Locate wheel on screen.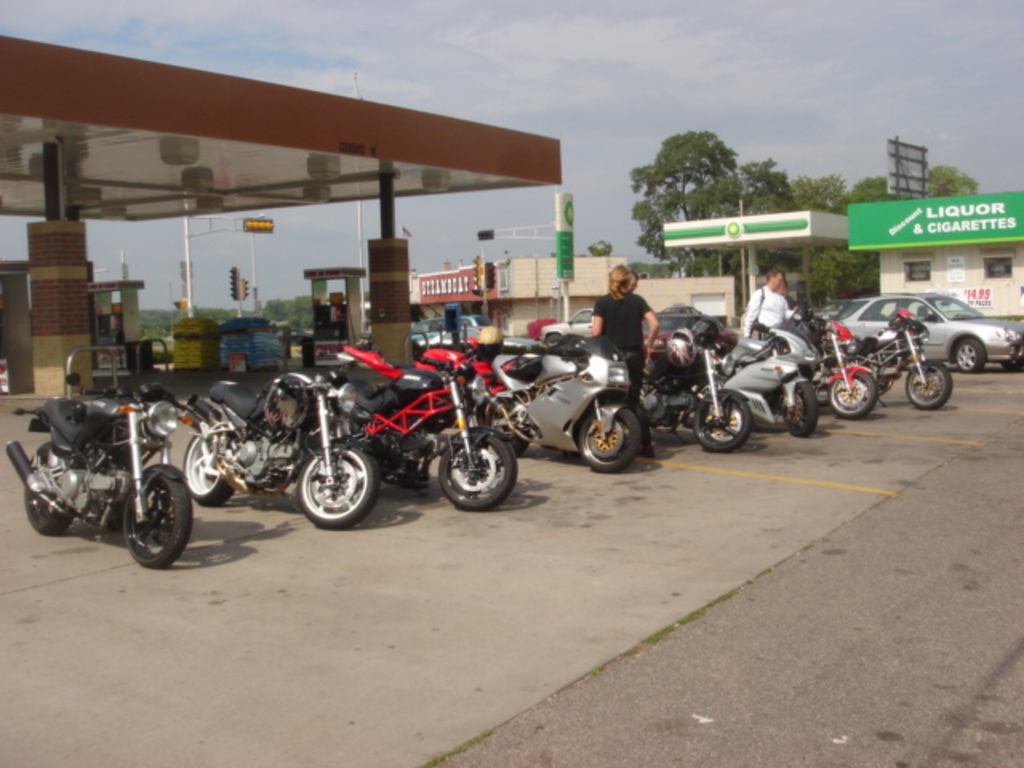
On screen at {"x1": 182, "y1": 432, "x2": 230, "y2": 506}.
